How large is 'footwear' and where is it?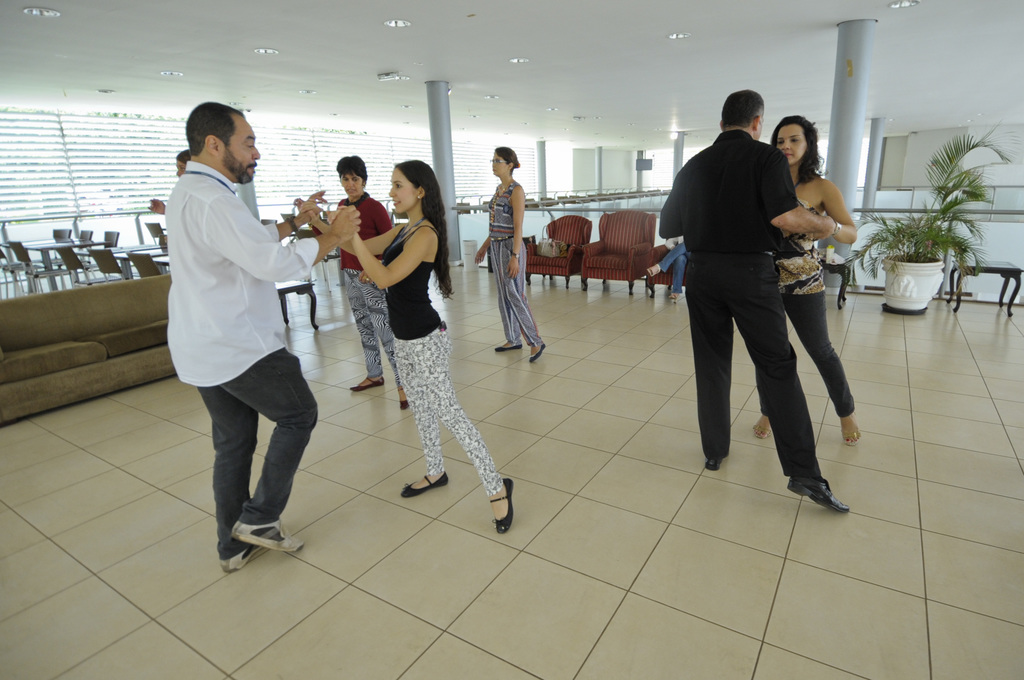
Bounding box: box=[218, 538, 255, 574].
